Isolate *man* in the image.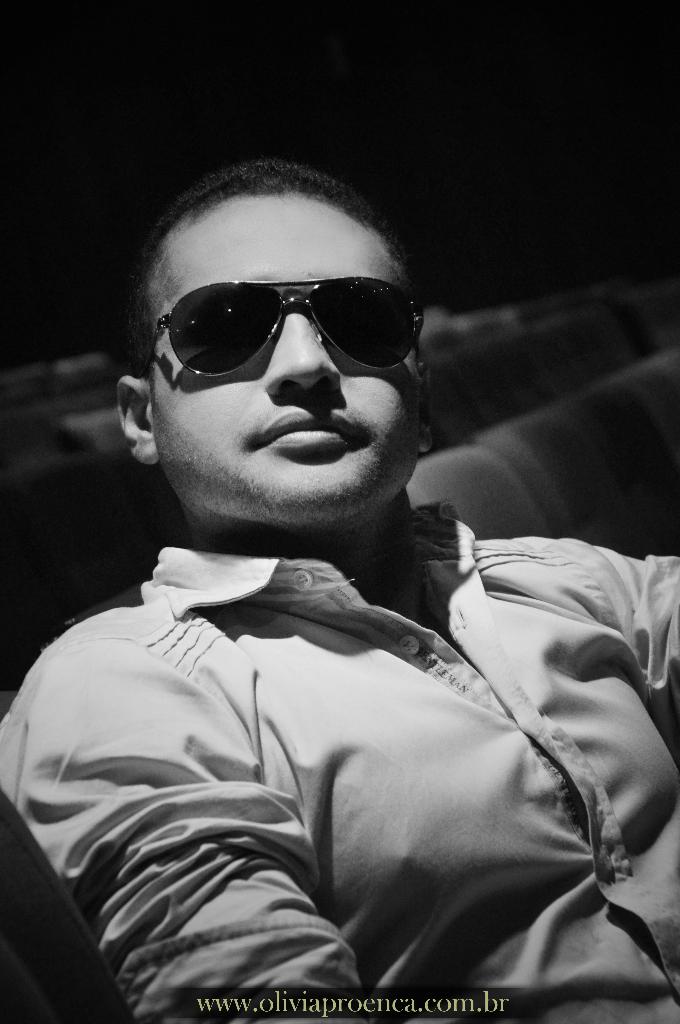
Isolated region: 1,158,667,989.
